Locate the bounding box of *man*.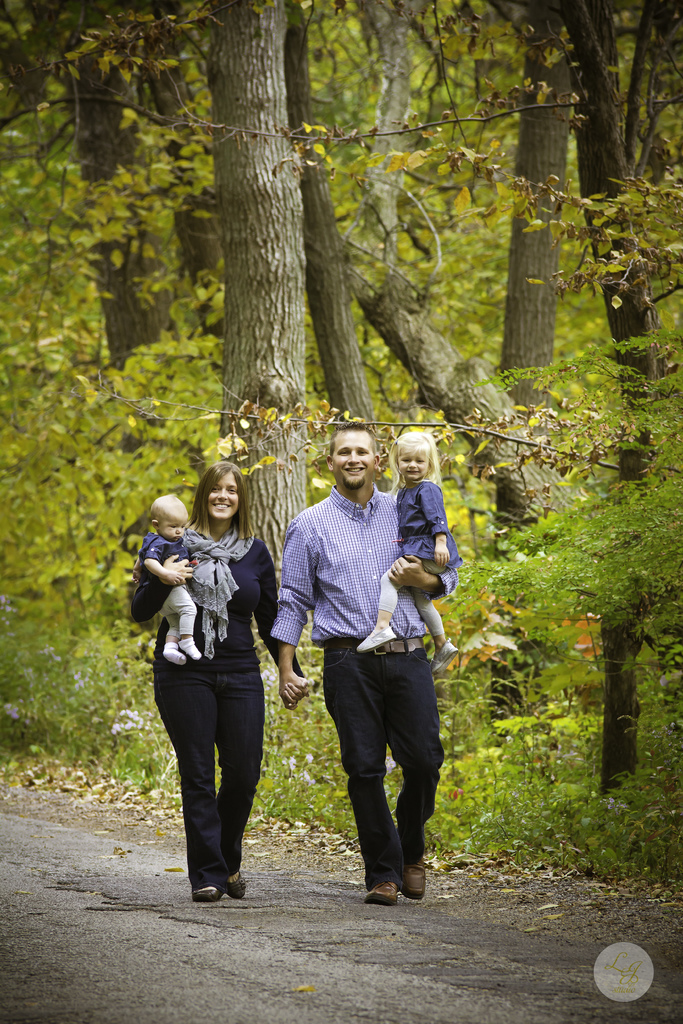
Bounding box: x1=267 y1=424 x2=454 y2=895.
